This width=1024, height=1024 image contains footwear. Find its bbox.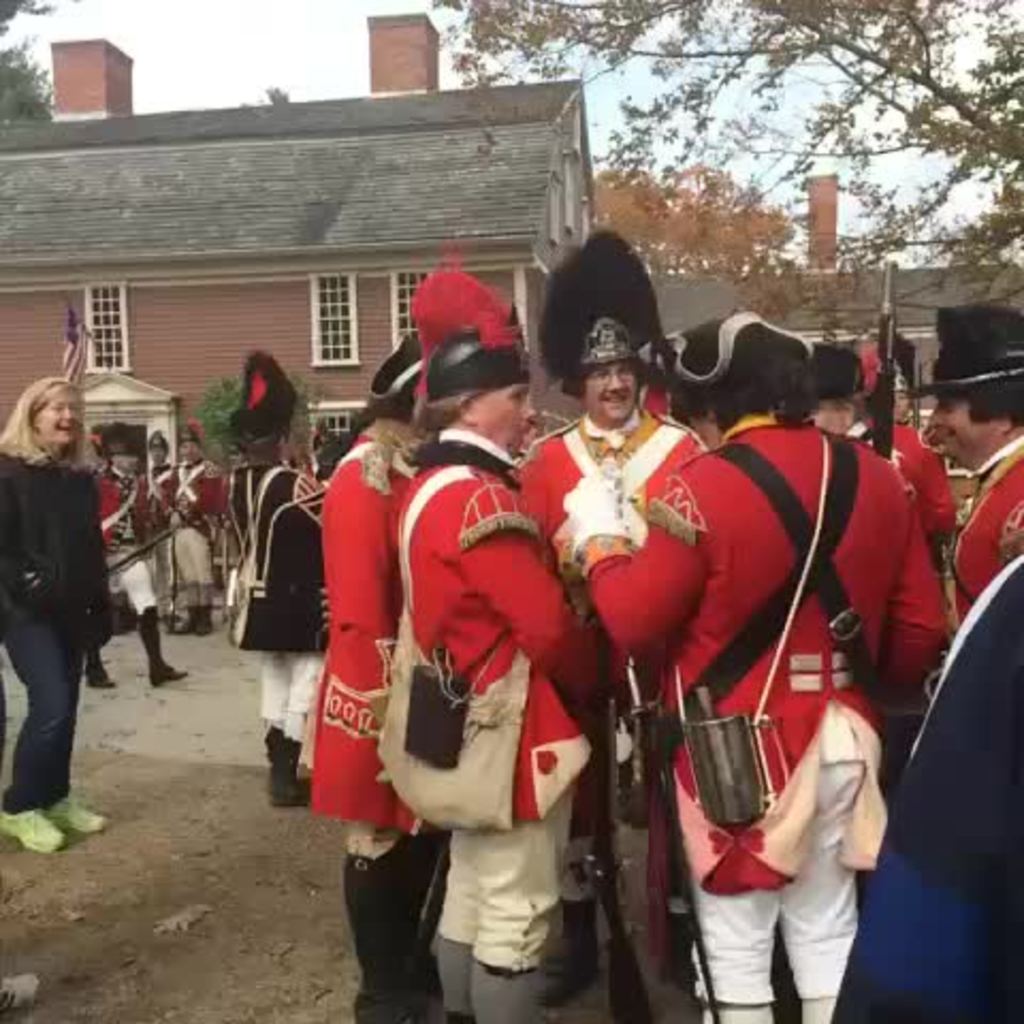
(145,657,190,689).
